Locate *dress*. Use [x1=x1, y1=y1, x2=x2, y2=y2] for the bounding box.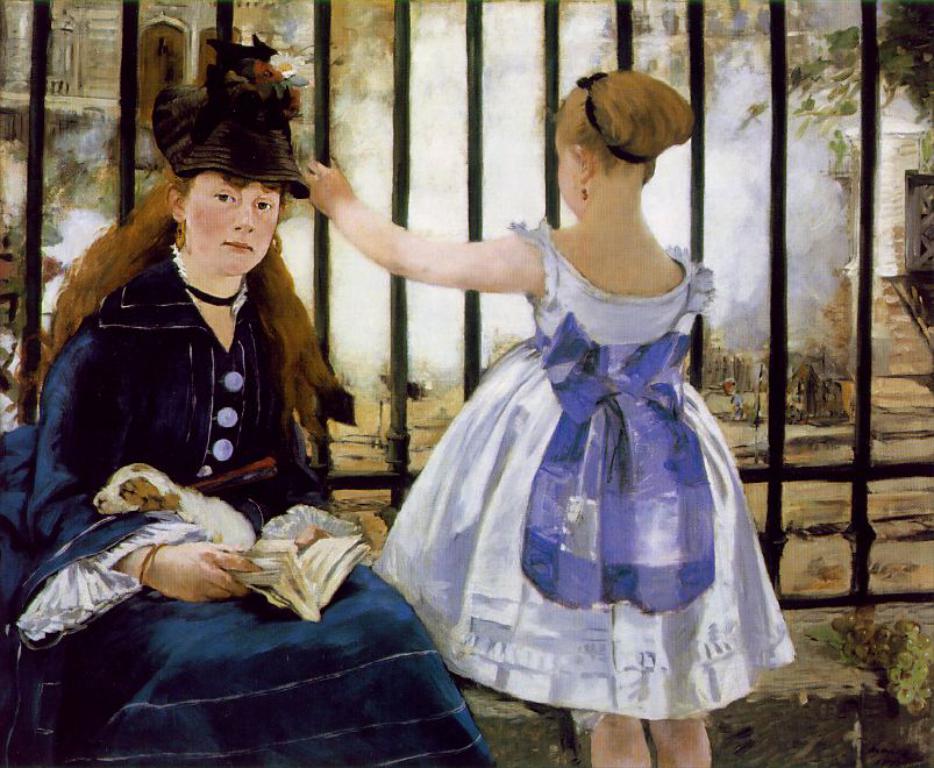
[x1=368, y1=215, x2=801, y2=720].
